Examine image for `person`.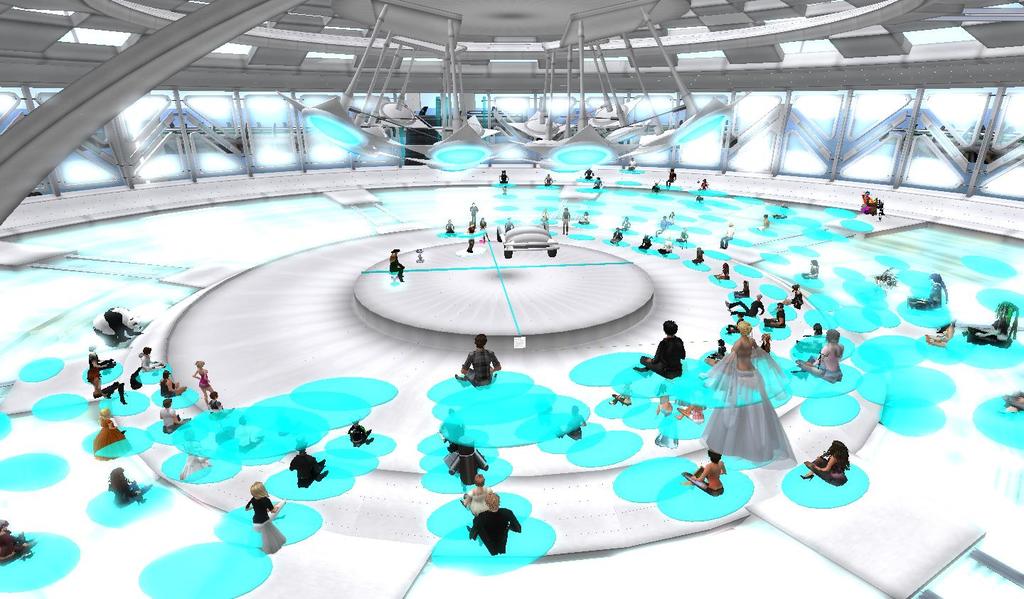
Examination result: box=[634, 232, 656, 254].
